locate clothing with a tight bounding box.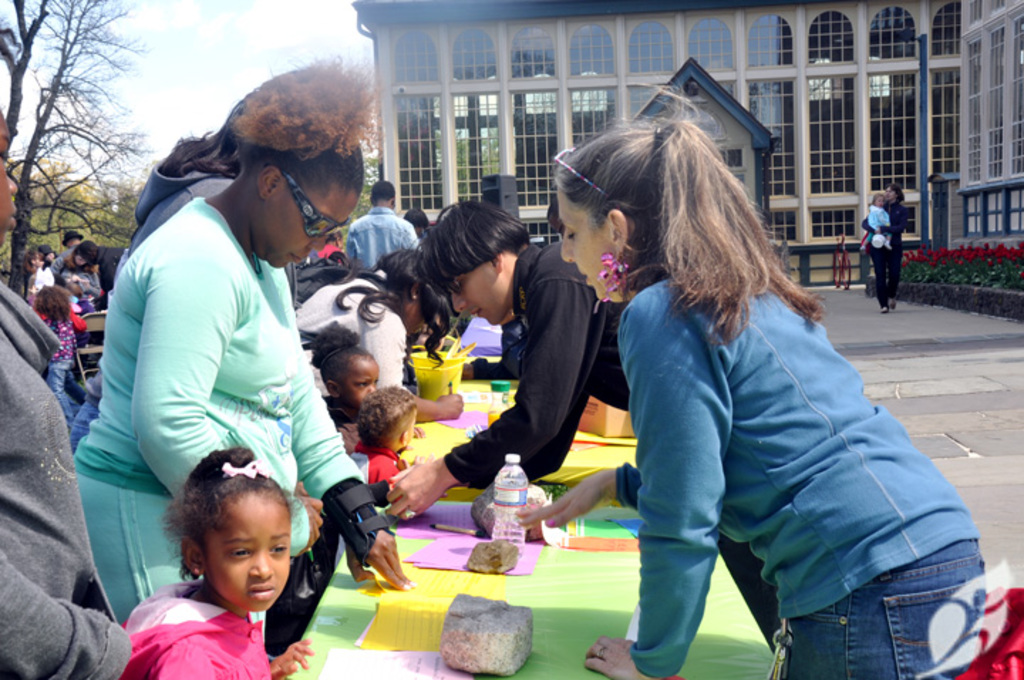
[31,309,82,413].
